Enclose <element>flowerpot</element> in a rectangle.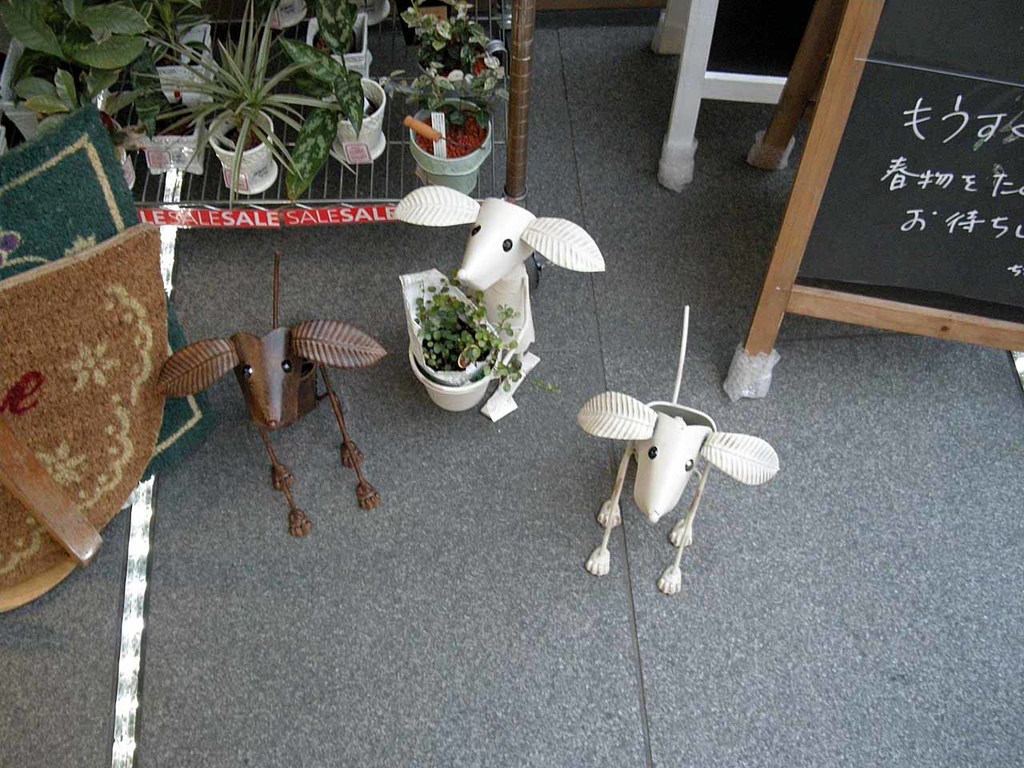
142 104 214 176.
